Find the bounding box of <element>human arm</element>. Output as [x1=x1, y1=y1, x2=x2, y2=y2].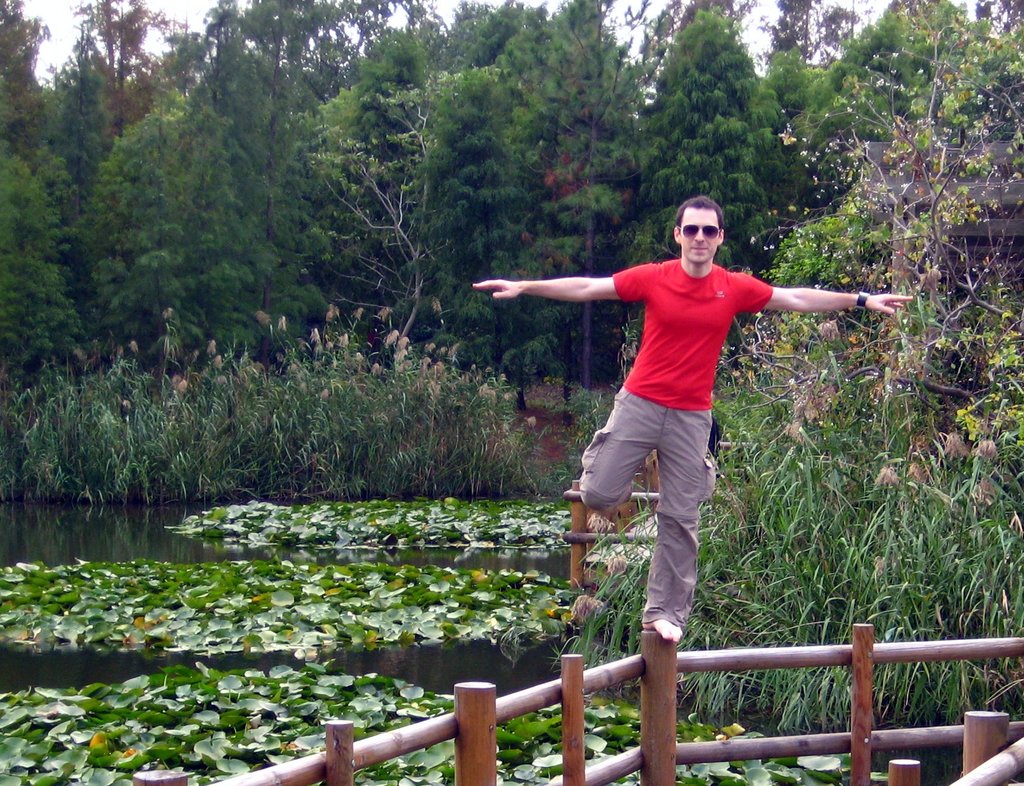
[x1=747, y1=282, x2=915, y2=312].
